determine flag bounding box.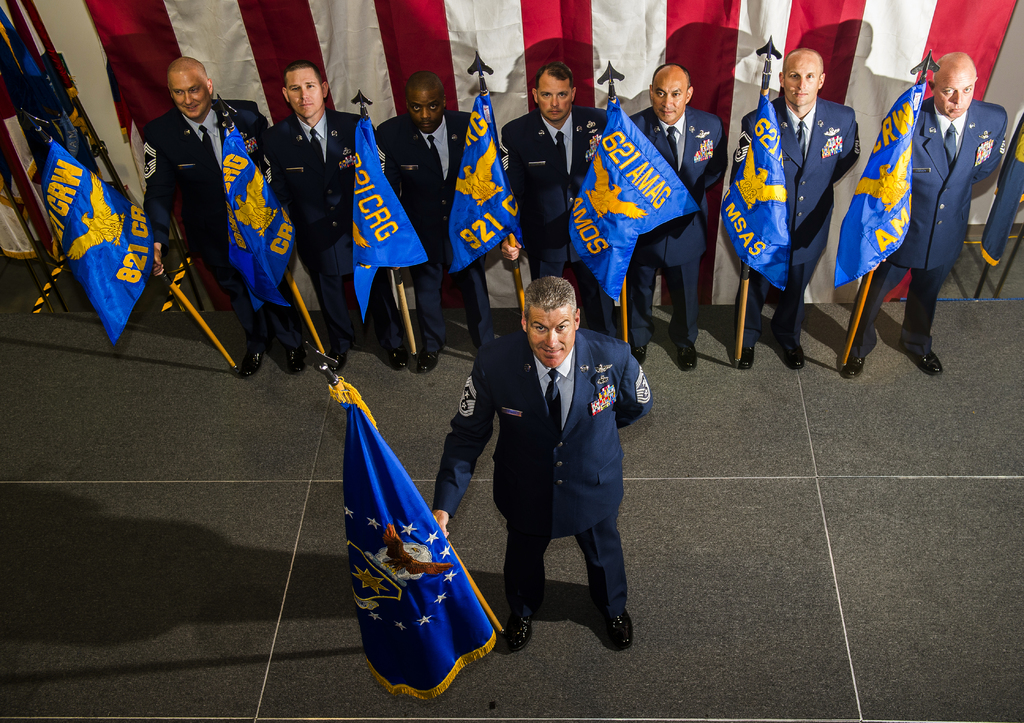
Determined: bbox(218, 128, 312, 314).
